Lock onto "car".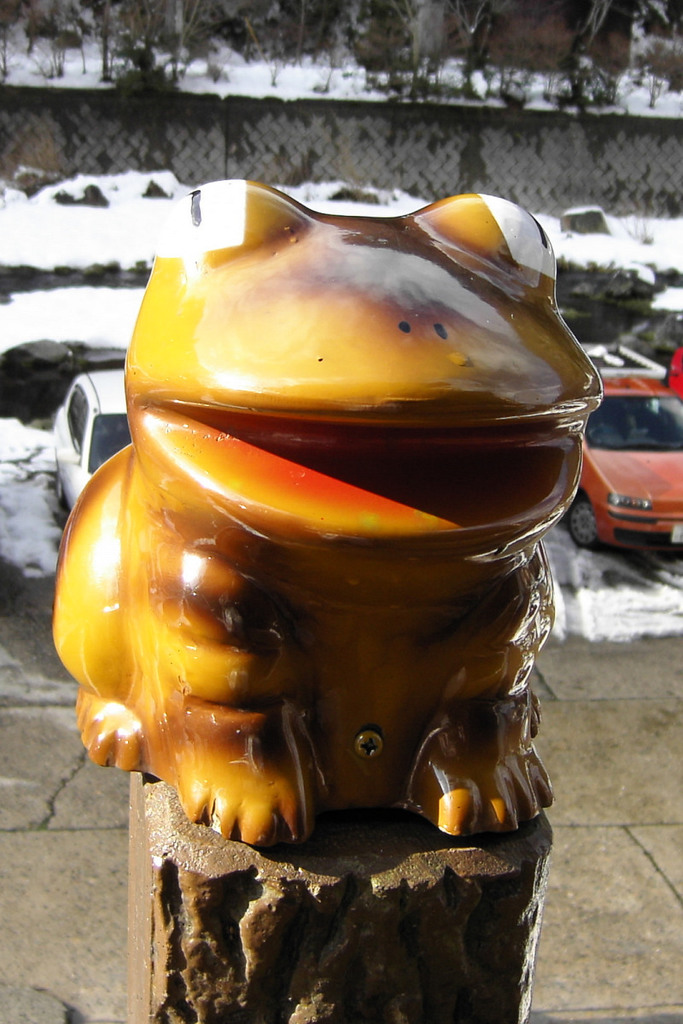
Locked: <box>581,365,682,569</box>.
